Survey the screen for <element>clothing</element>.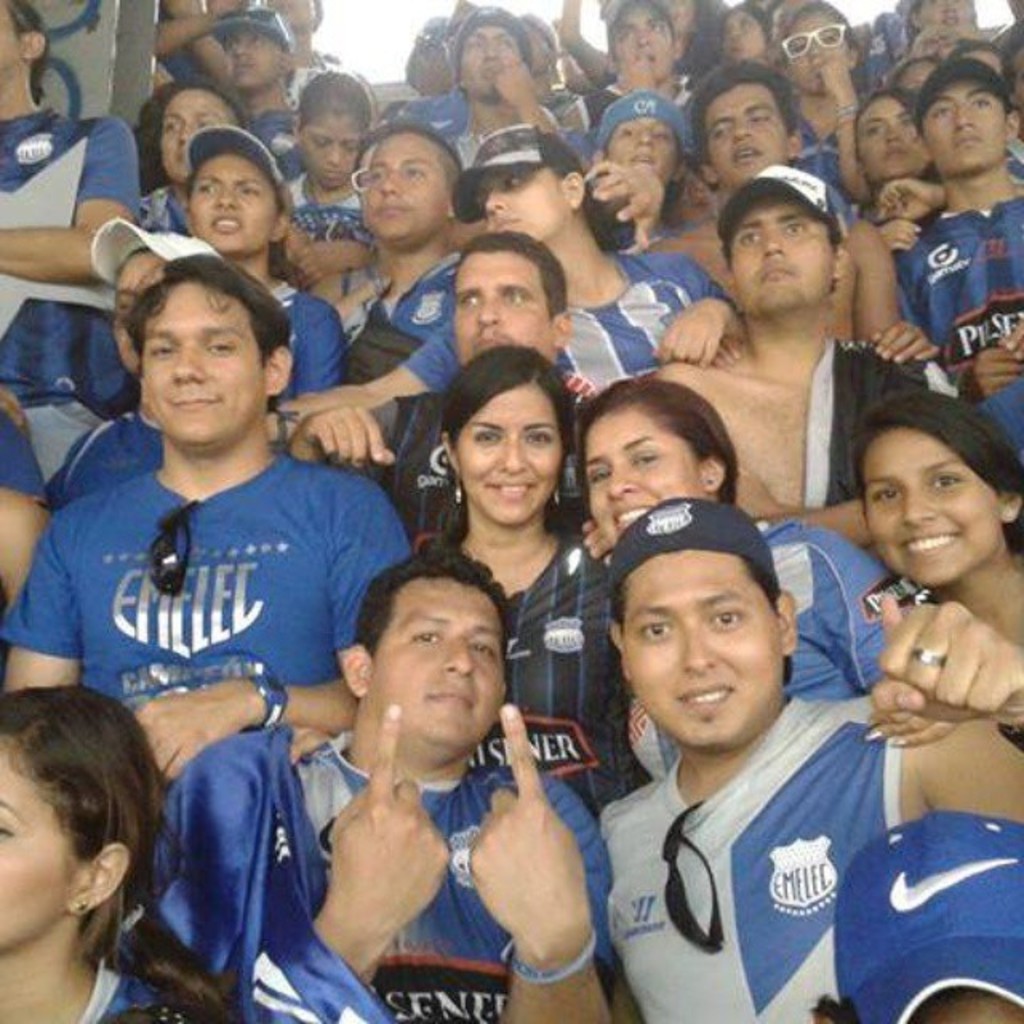
Survey found: bbox=(69, 946, 165, 1022).
